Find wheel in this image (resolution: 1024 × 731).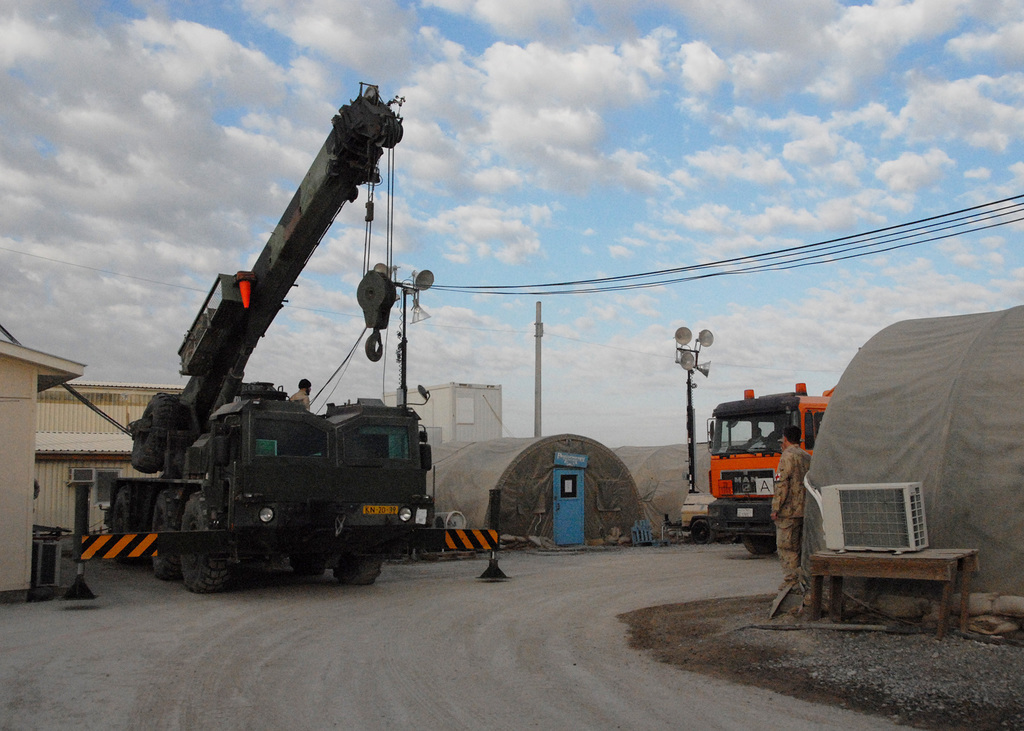
detection(177, 494, 237, 594).
